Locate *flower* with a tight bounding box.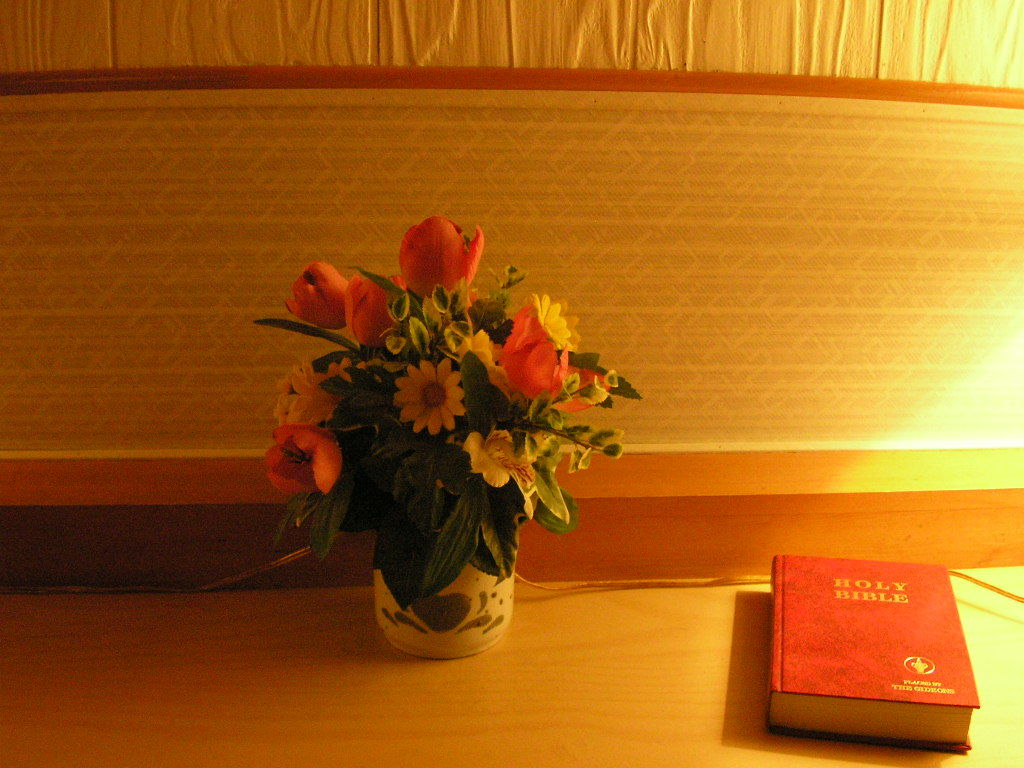
{"x1": 396, "y1": 213, "x2": 485, "y2": 307}.
